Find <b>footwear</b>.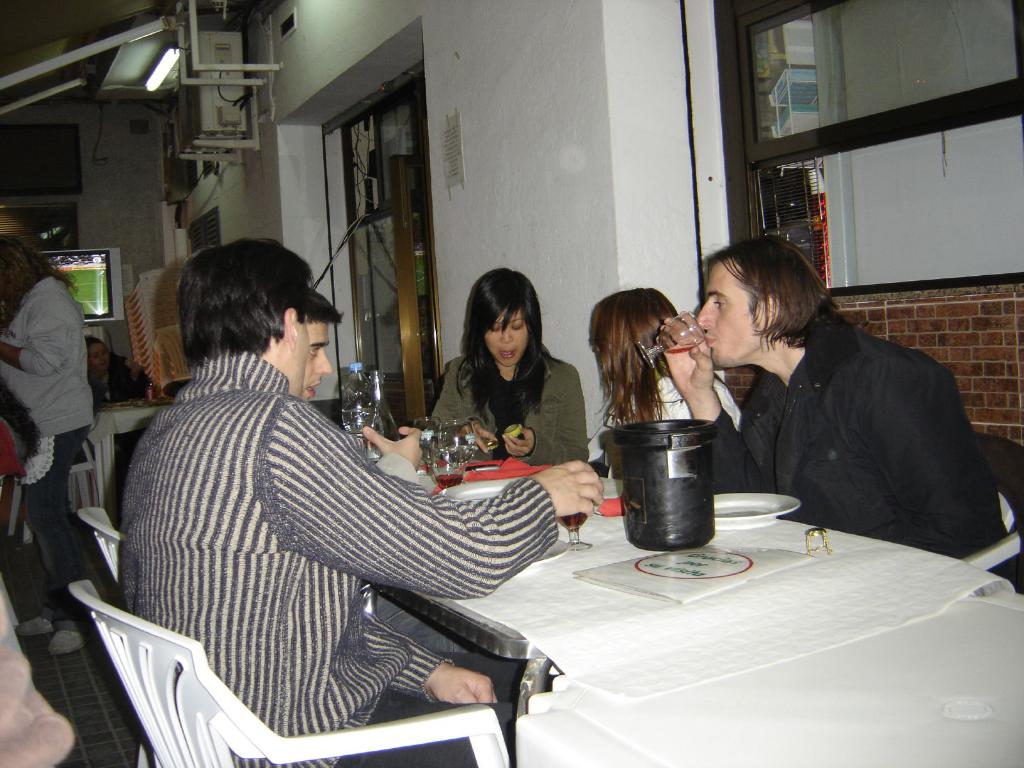
(left=47, top=632, right=87, bottom=653).
